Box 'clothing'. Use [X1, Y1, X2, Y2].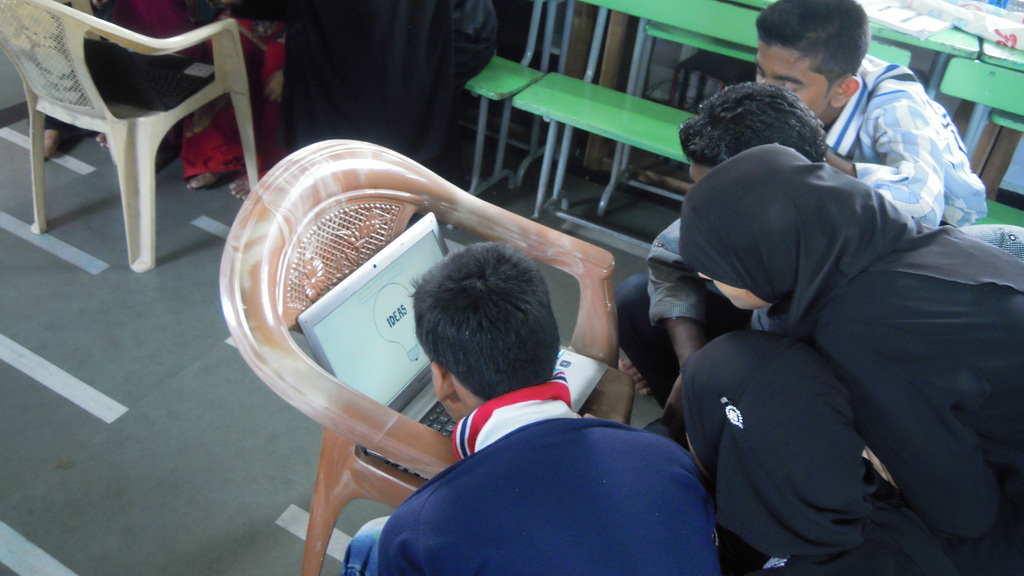
[351, 344, 711, 572].
